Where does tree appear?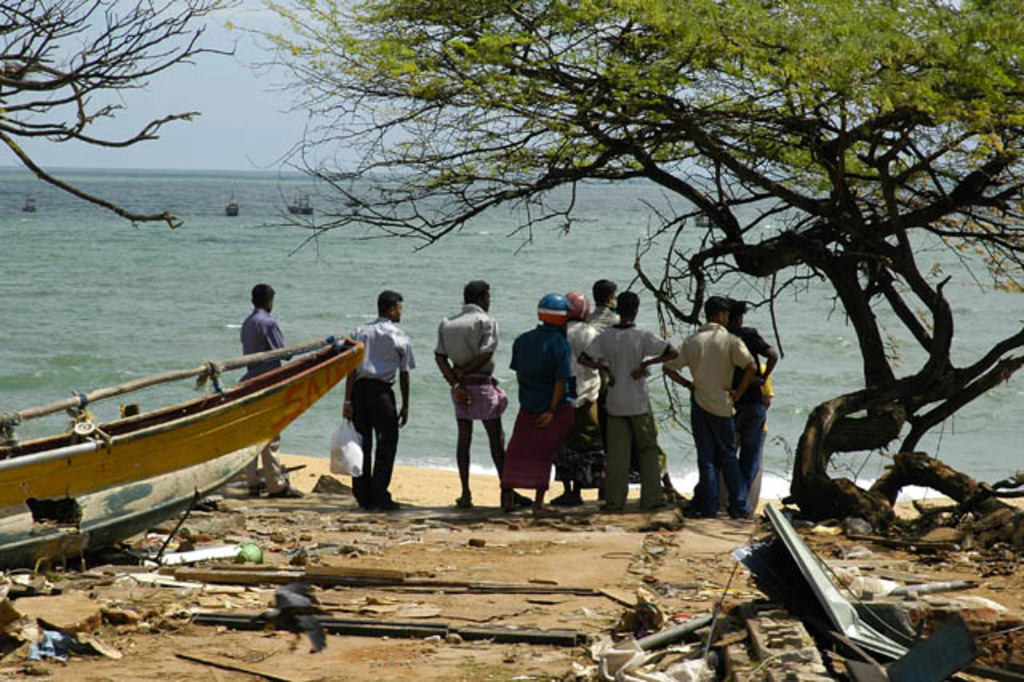
Appears at l=0, t=0, r=240, b=231.
